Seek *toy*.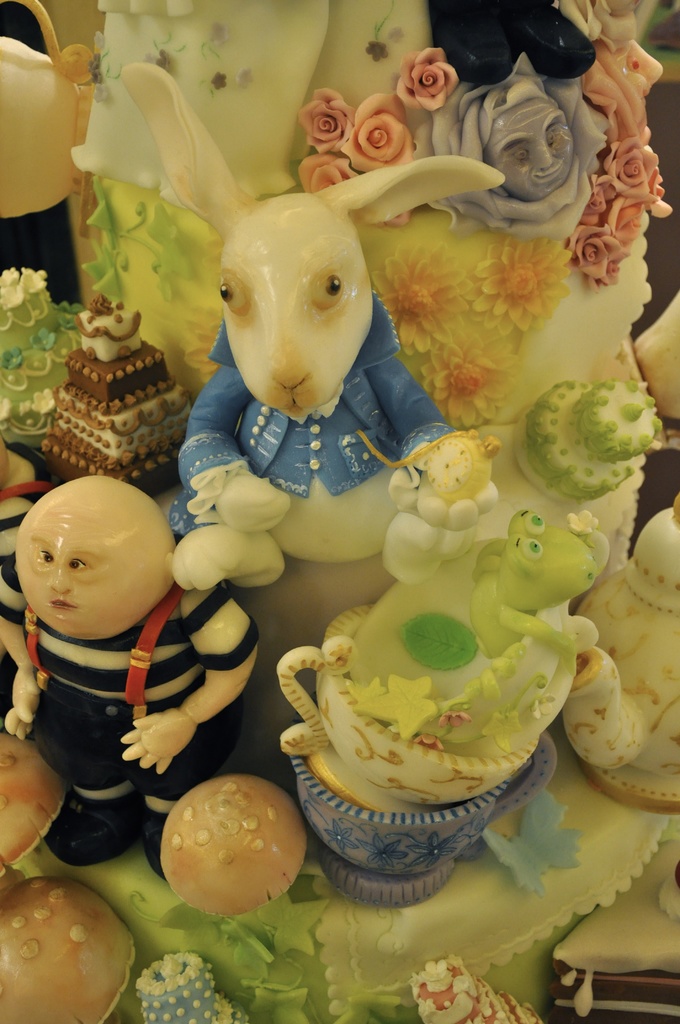
(x1=15, y1=475, x2=262, y2=897).
